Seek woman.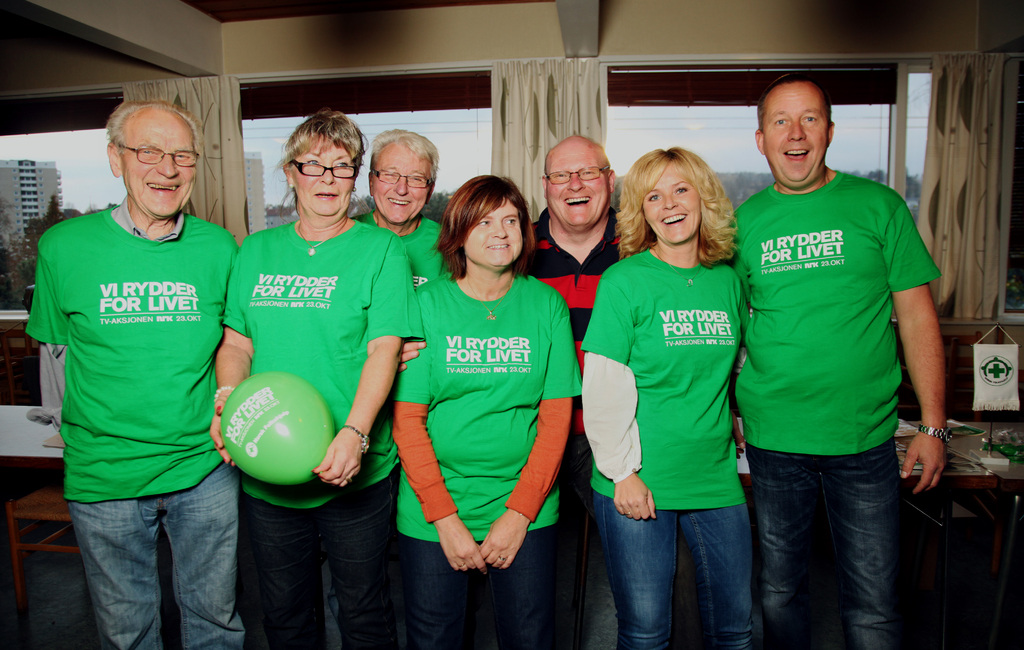
x1=211 y1=115 x2=411 y2=649.
